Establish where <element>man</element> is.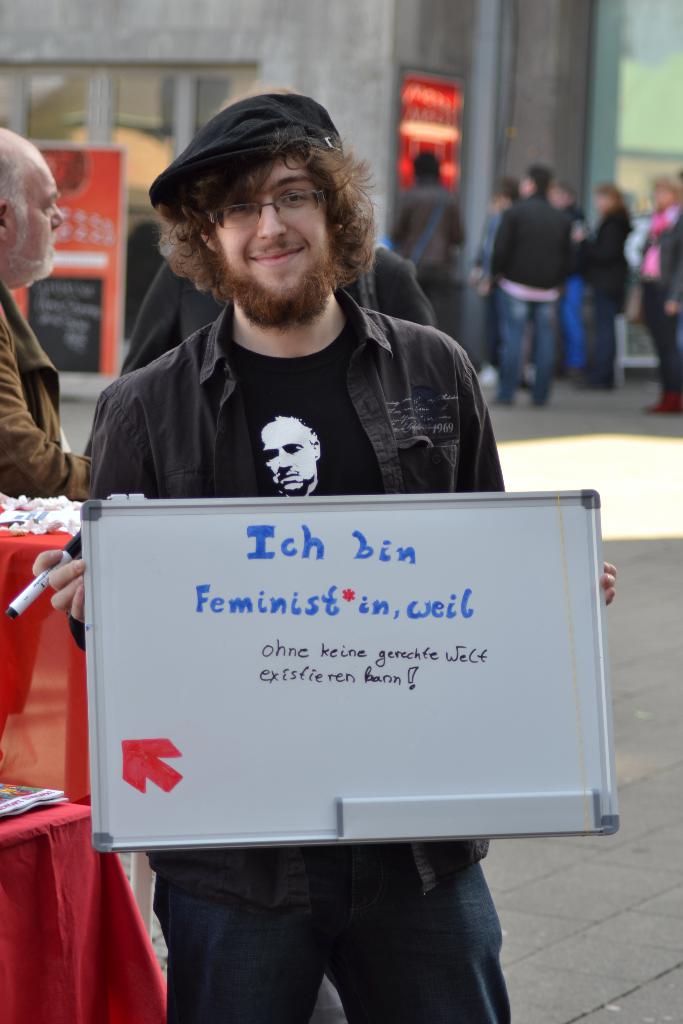
Established at left=122, top=255, right=432, bottom=374.
